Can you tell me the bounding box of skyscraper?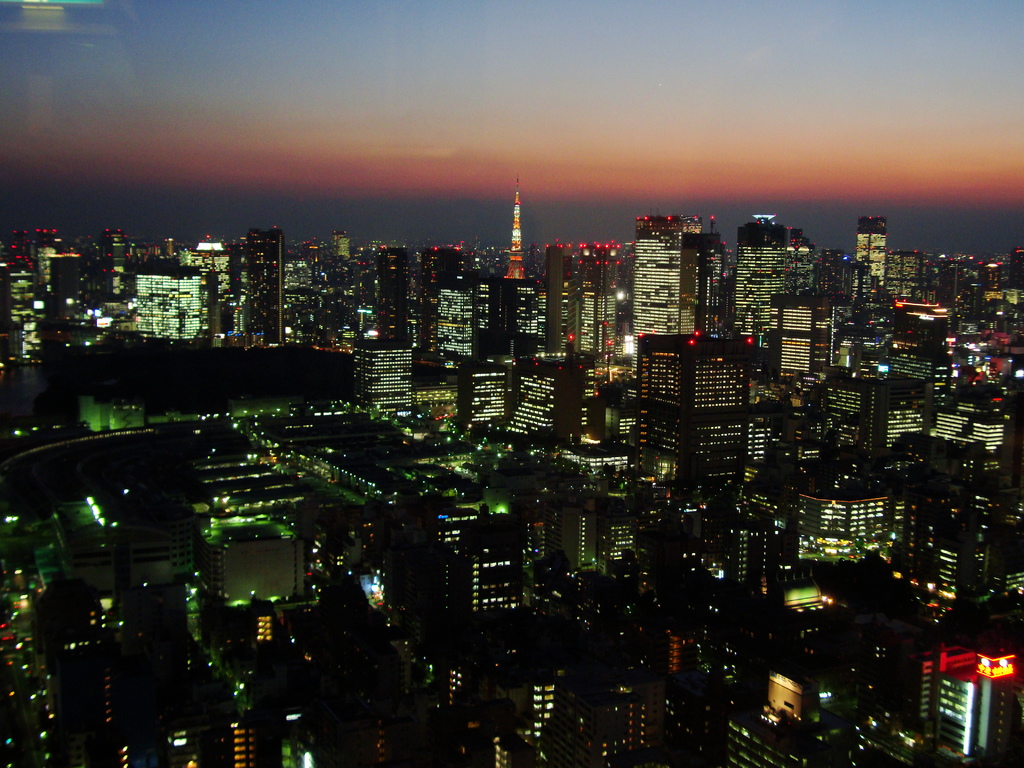
box(383, 246, 419, 333).
